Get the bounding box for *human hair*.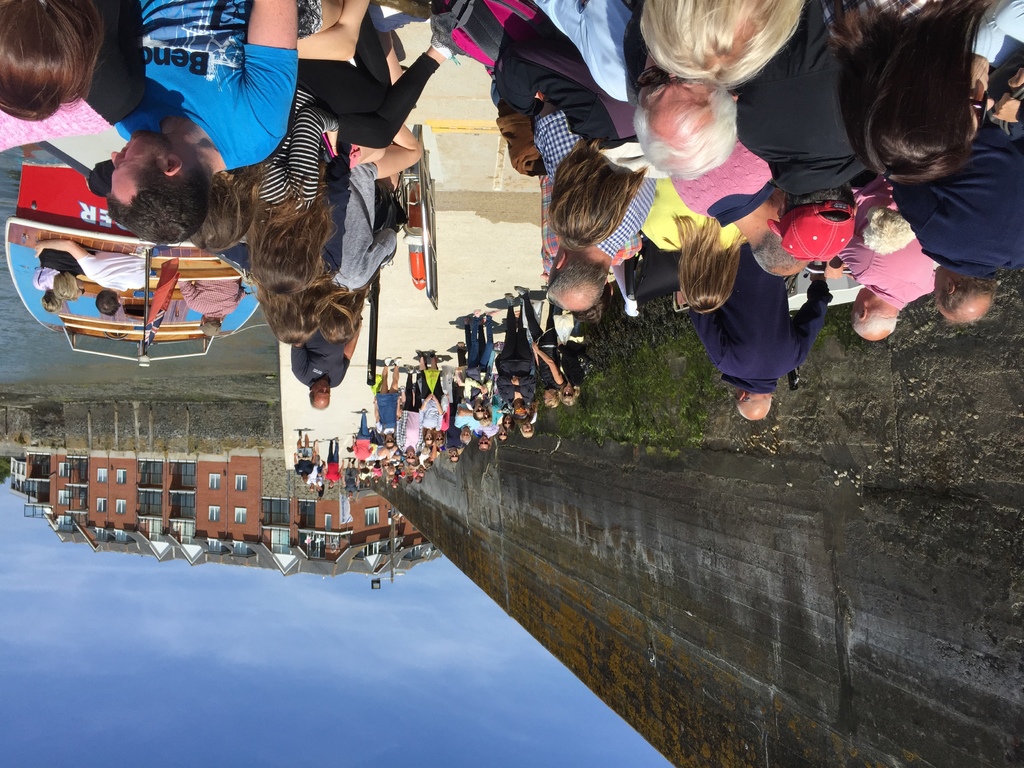
{"left": 93, "top": 291, "right": 118, "bottom": 318}.
